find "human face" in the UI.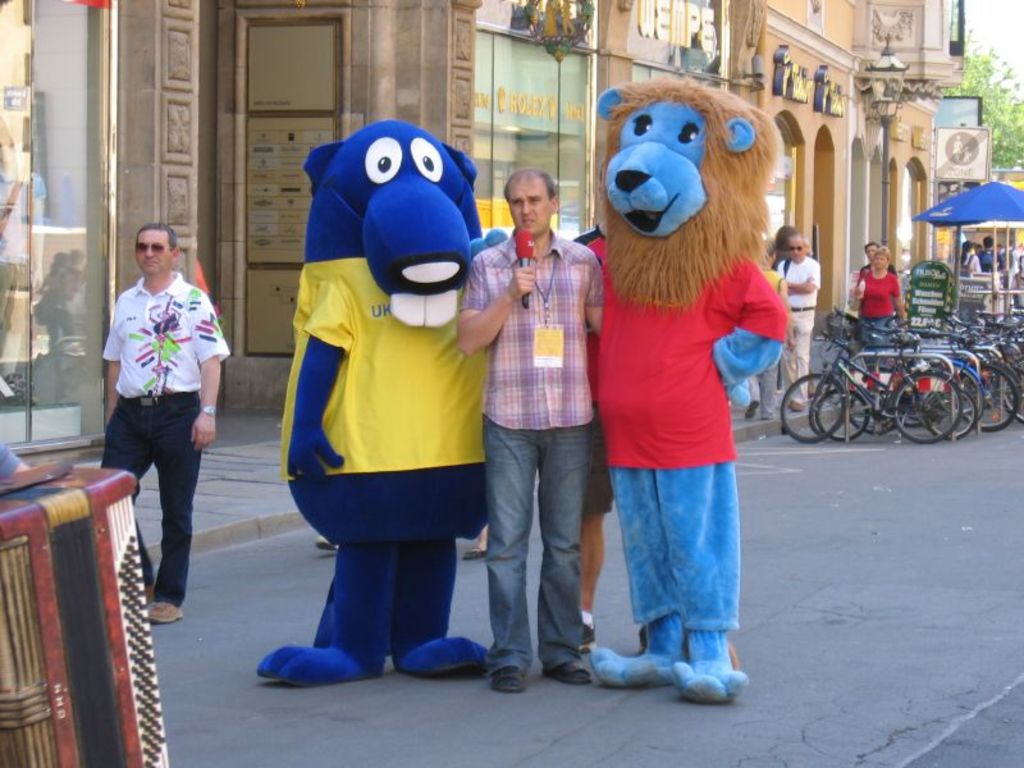
UI element at box=[511, 183, 550, 234].
